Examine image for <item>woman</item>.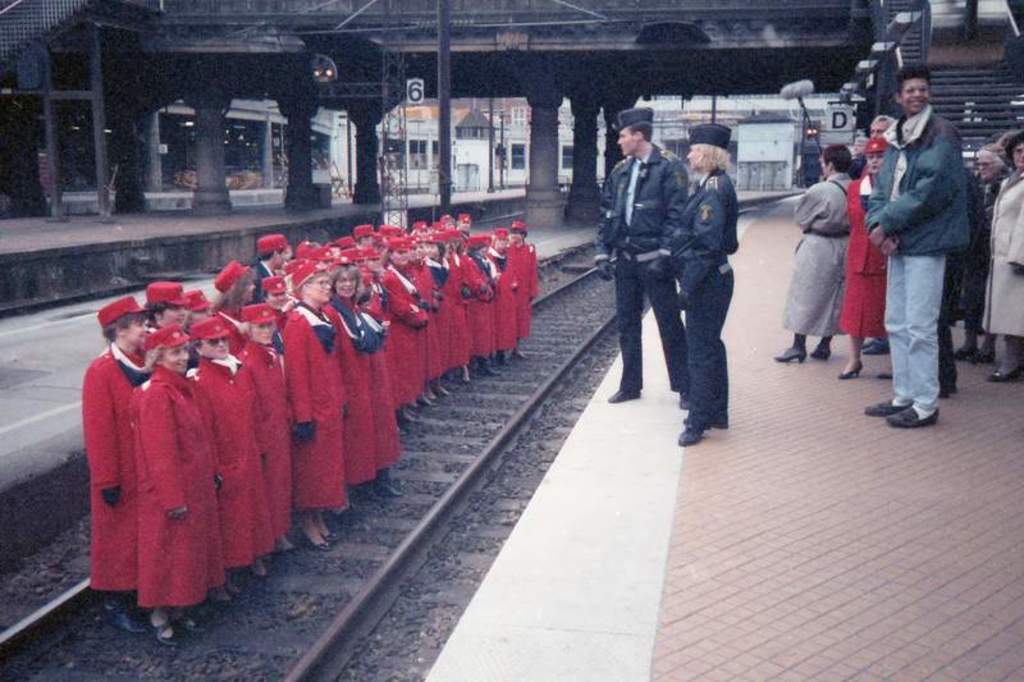
Examination result: bbox=(242, 302, 293, 582).
